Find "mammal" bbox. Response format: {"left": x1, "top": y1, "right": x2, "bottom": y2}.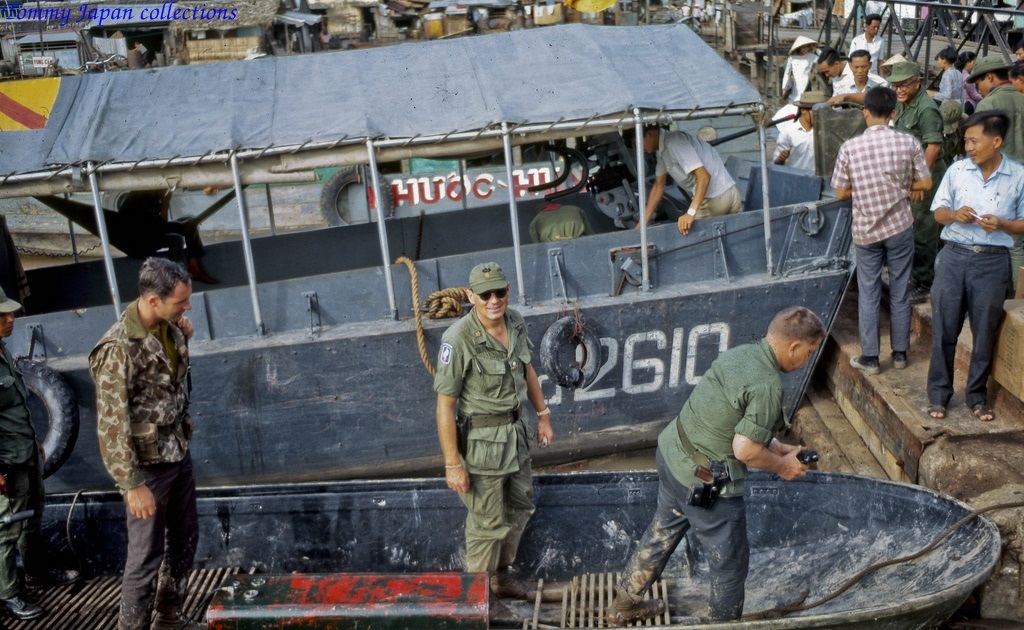
{"left": 429, "top": 261, "right": 561, "bottom": 607}.
